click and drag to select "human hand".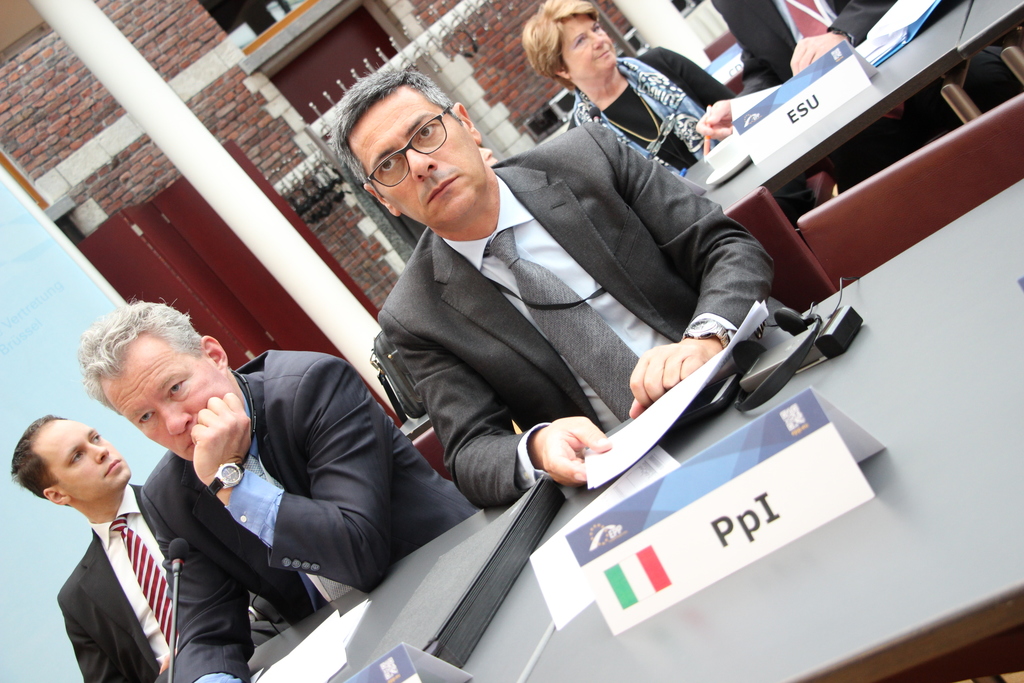
Selection: 191, 389, 252, 483.
